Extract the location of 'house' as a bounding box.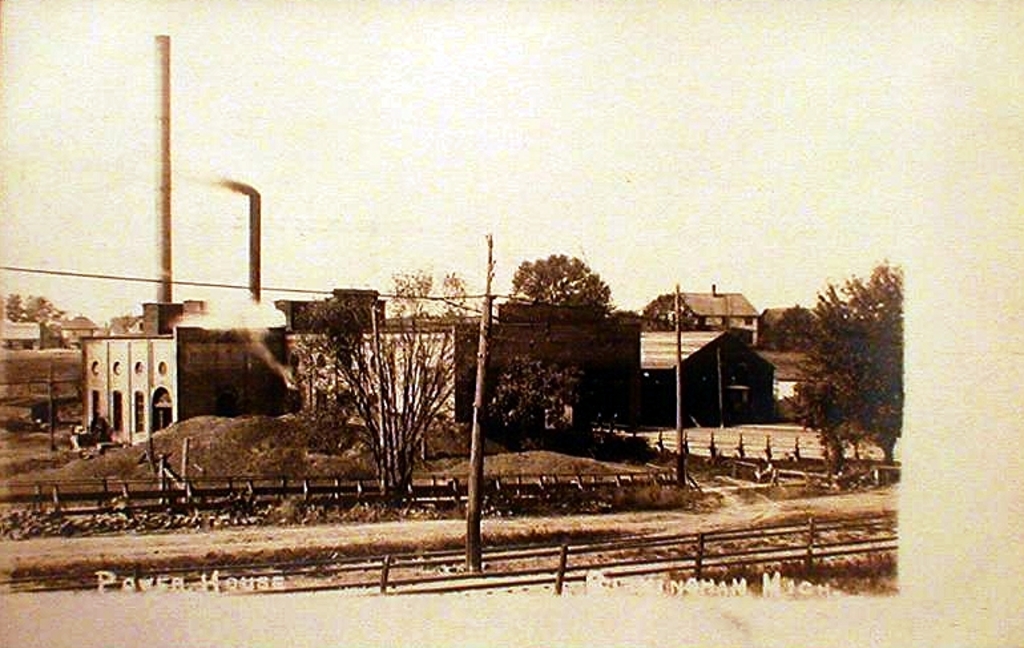
locate(262, 281, 399, 341).
